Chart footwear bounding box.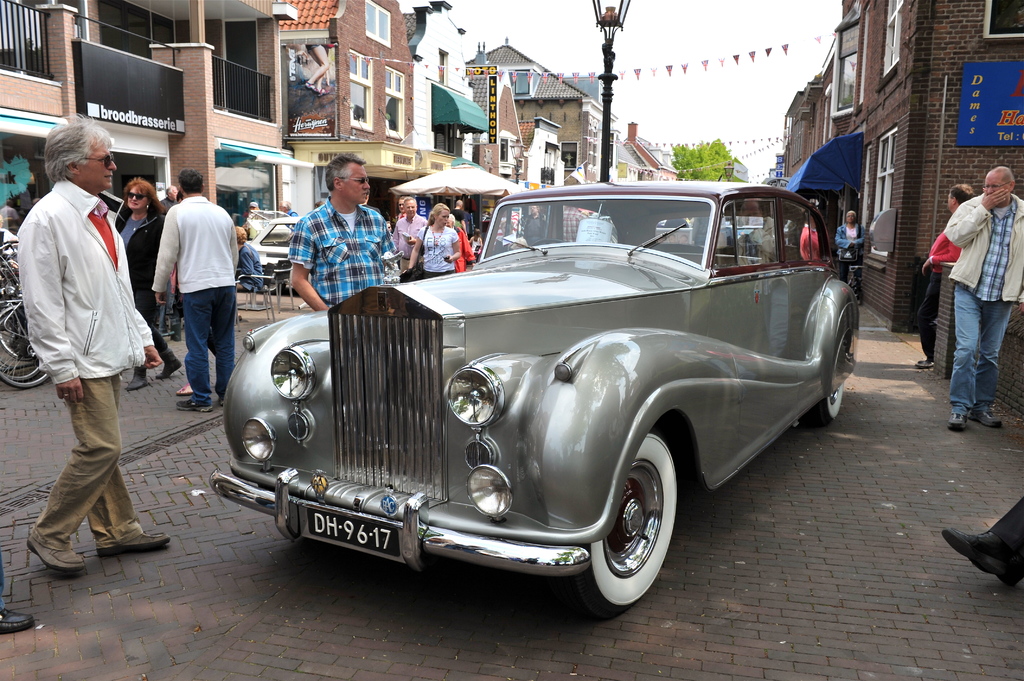
Charted: [x1=913, y1=355, x2=938, y2=371].
